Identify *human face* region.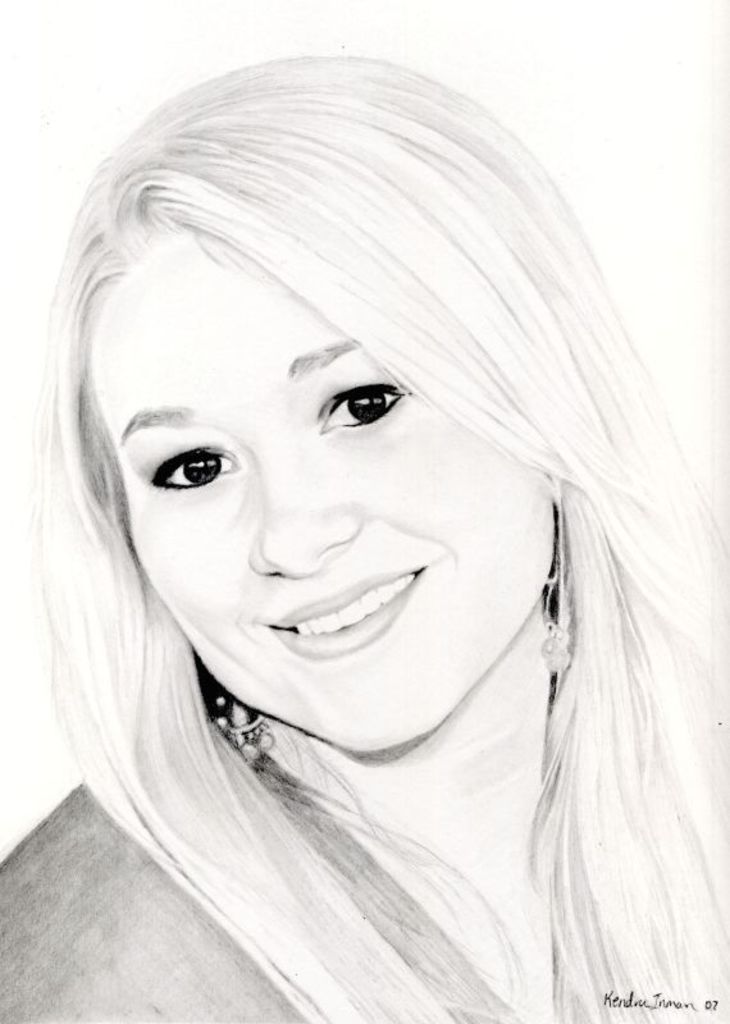
Region: [x1=83, y1=234, x2=558, y2=754].
